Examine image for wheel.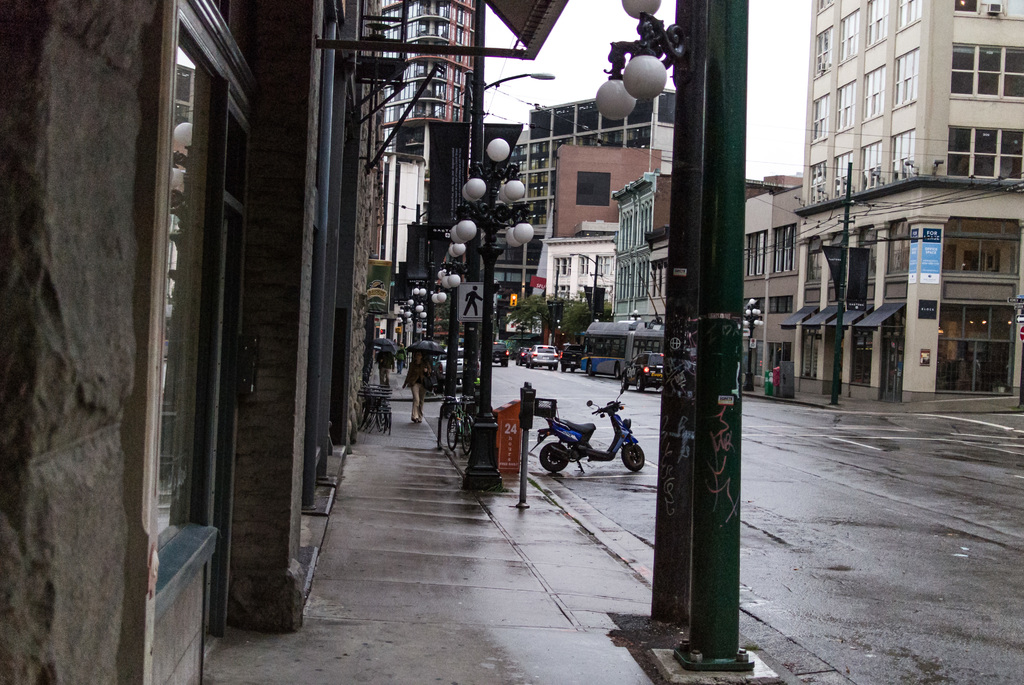
Examination result: (538, 445, 567, 472).
